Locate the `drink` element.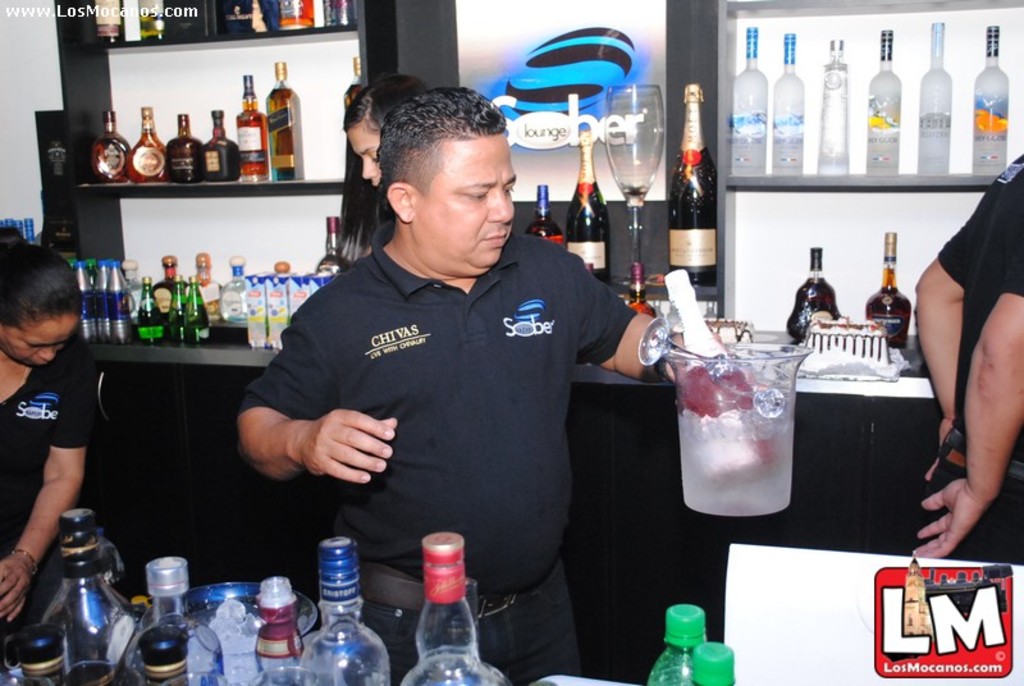
Element bbox: locate(236, 96, 262, 175).
